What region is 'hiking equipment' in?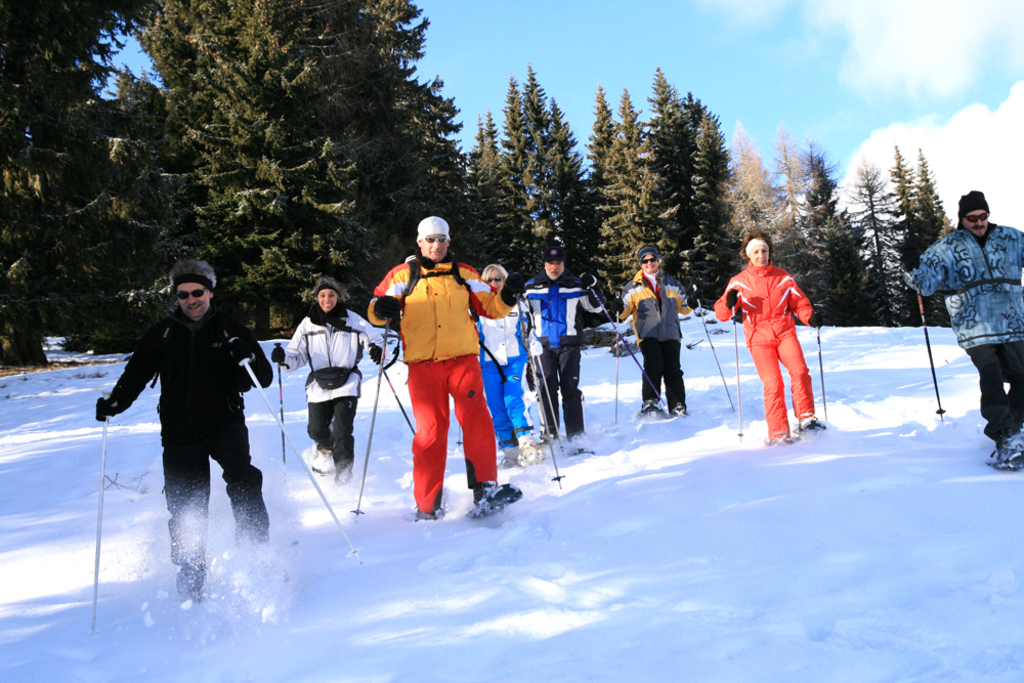
bbox=[367, 343, 385, 367].
